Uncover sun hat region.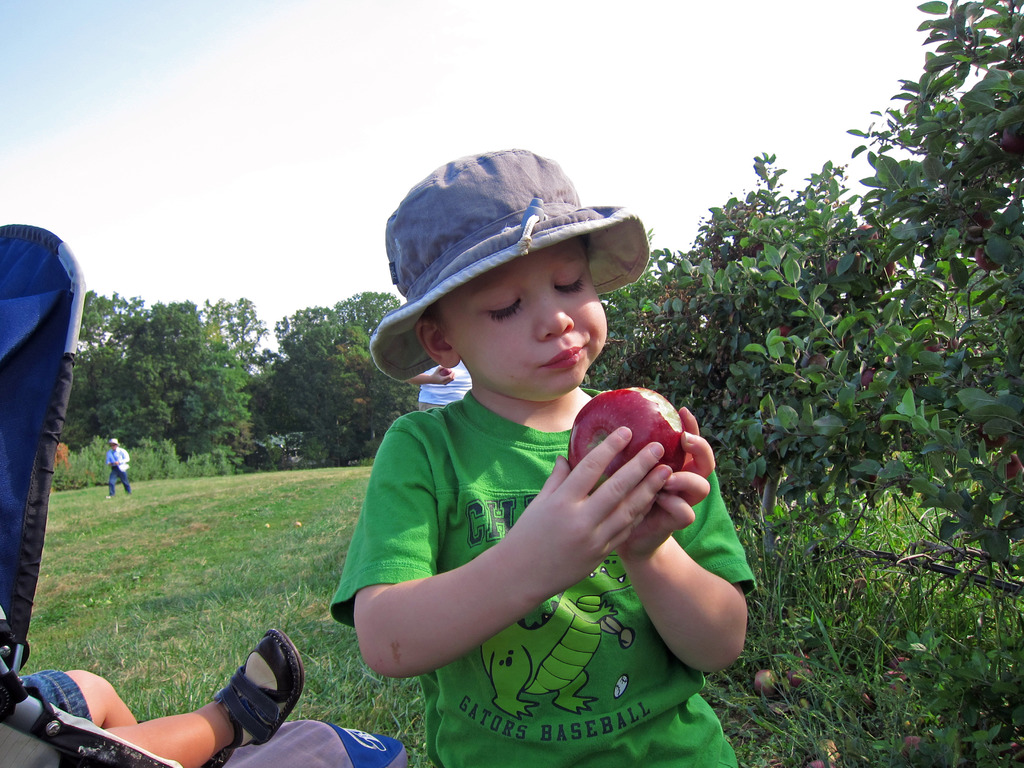
Uncovered: <region>371, 145, 655, 389</region>.
